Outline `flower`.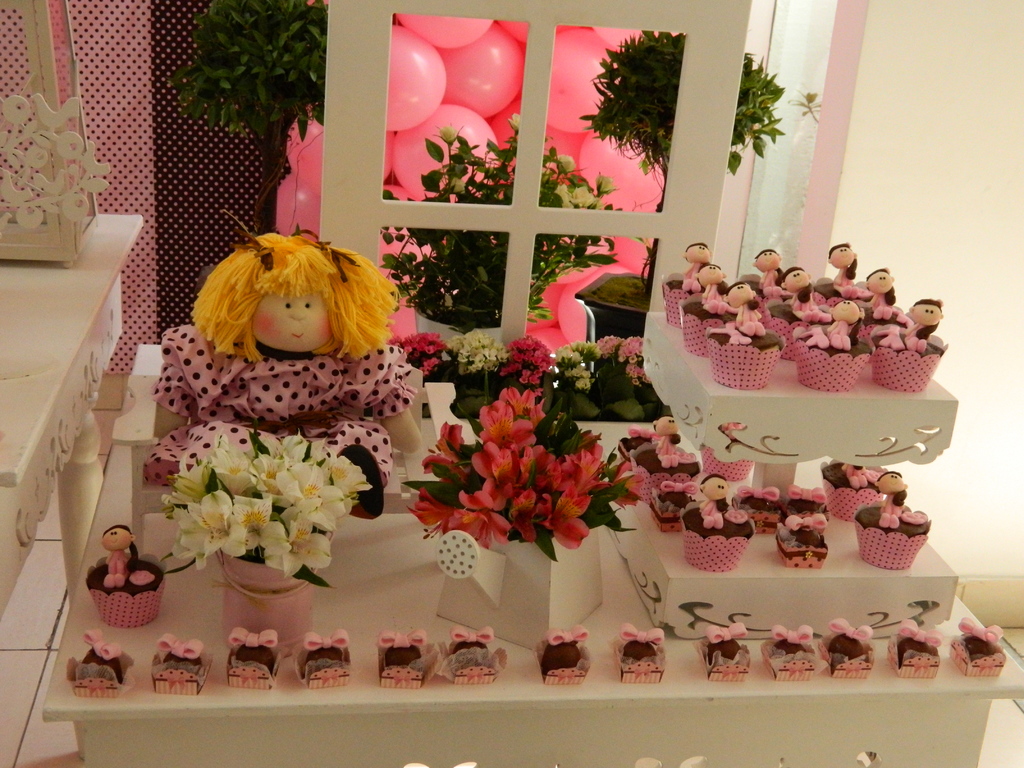
Outline: (504,108,525,134).
